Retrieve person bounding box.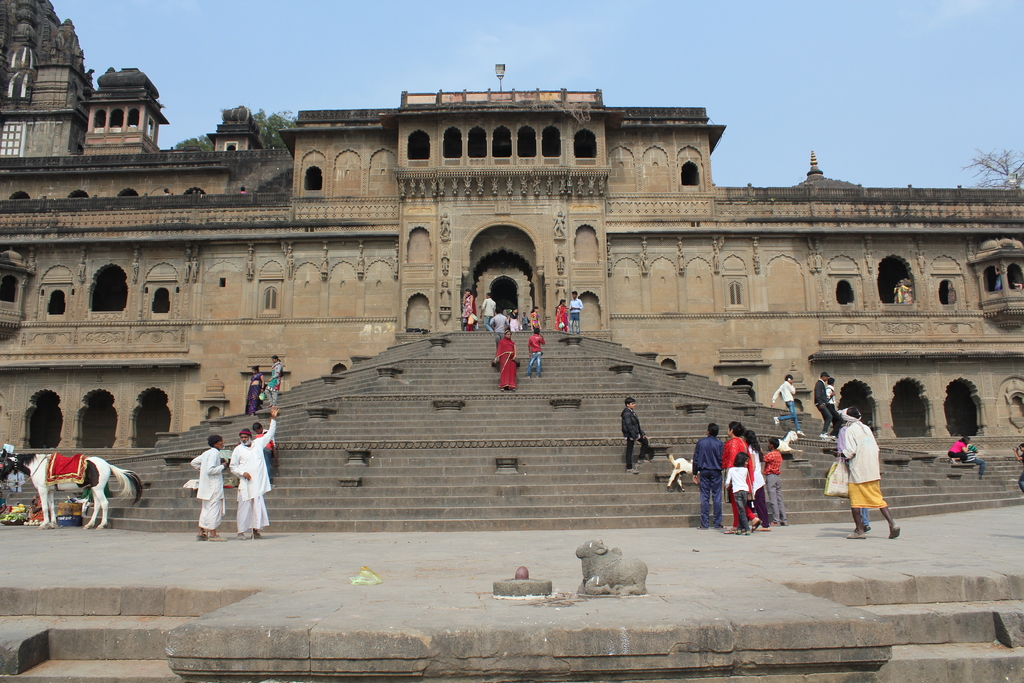
Bounding box: 819/372/830/427.
